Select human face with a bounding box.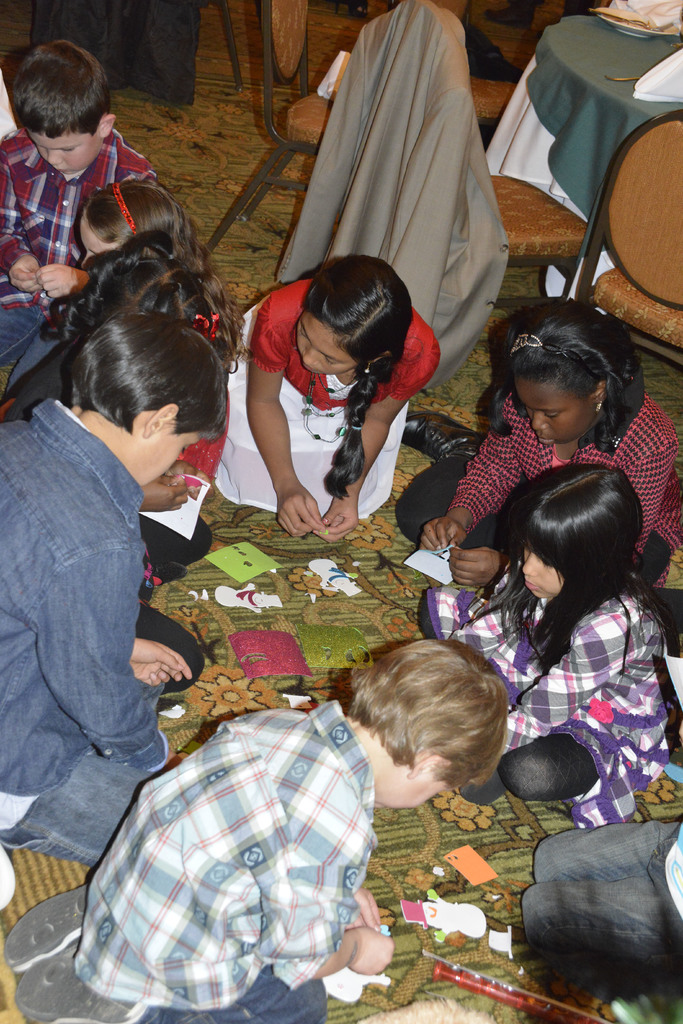
x1=521 y1=548 x2=560 y2=600.
